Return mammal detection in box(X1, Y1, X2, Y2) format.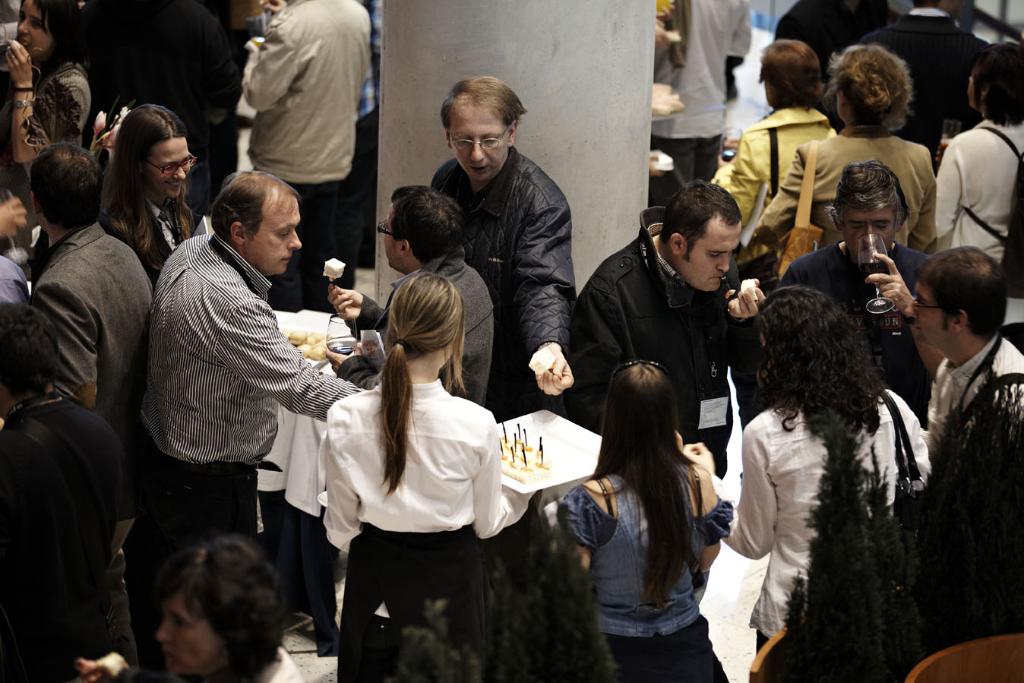
box(866, 0, 990, 147).
